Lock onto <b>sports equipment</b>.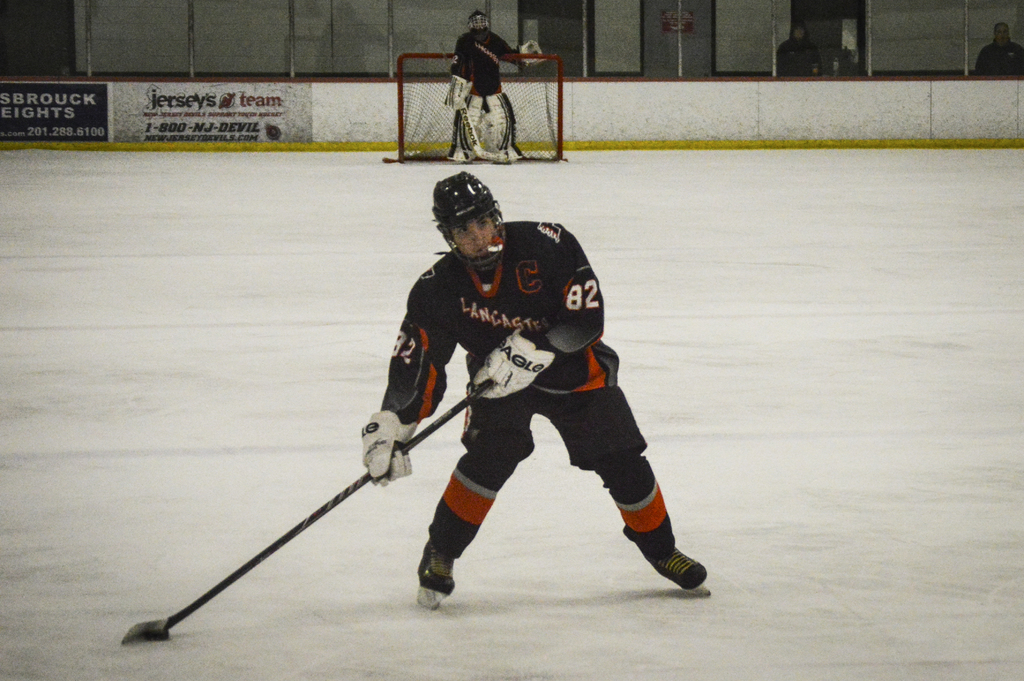
Locked: Rect(360, 407, 412, 486).
